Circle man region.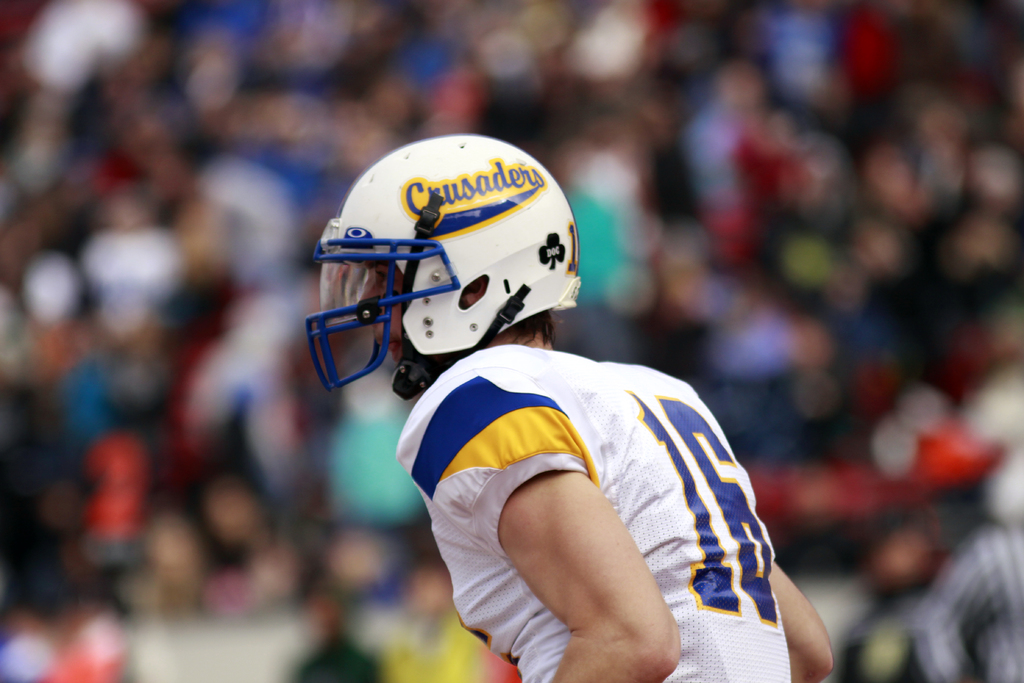
Region: {"left": 303, "top": 135, "right": 843, "bottom": 682}.
